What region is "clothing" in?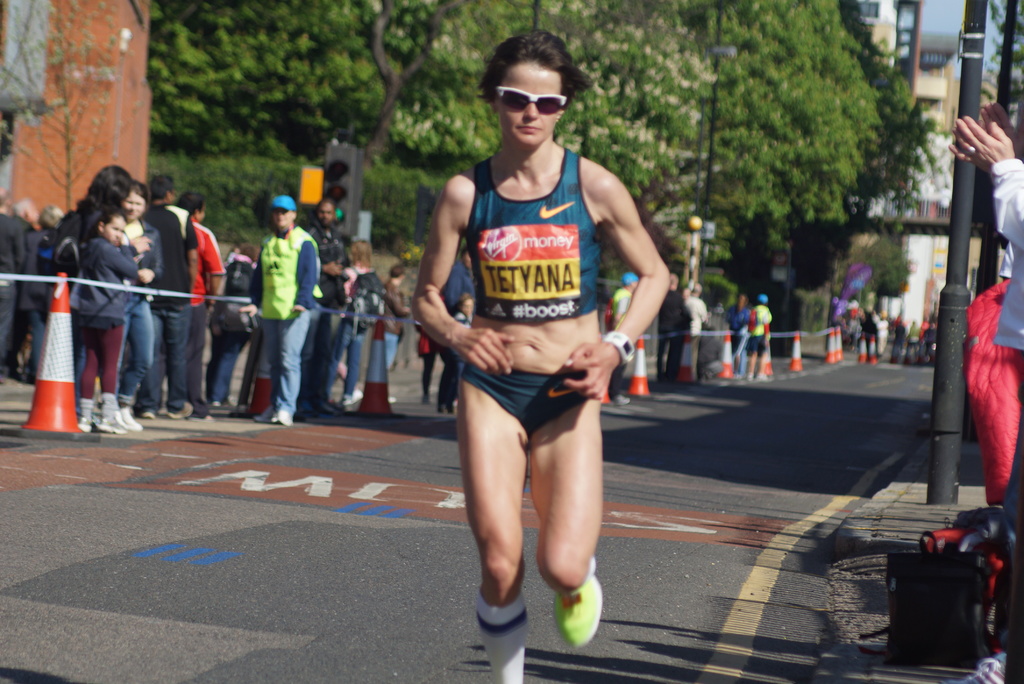
[438, 144, 631, 469].
